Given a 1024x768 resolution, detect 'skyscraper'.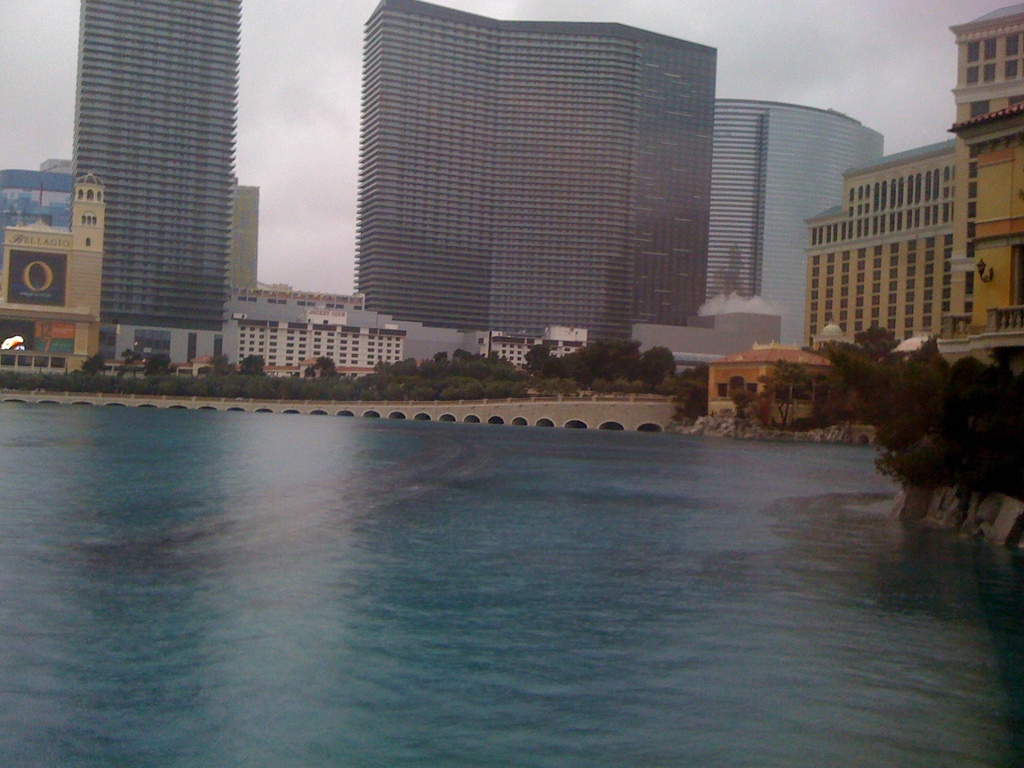
x1=713 y1=97 x2=883 y2=352.
